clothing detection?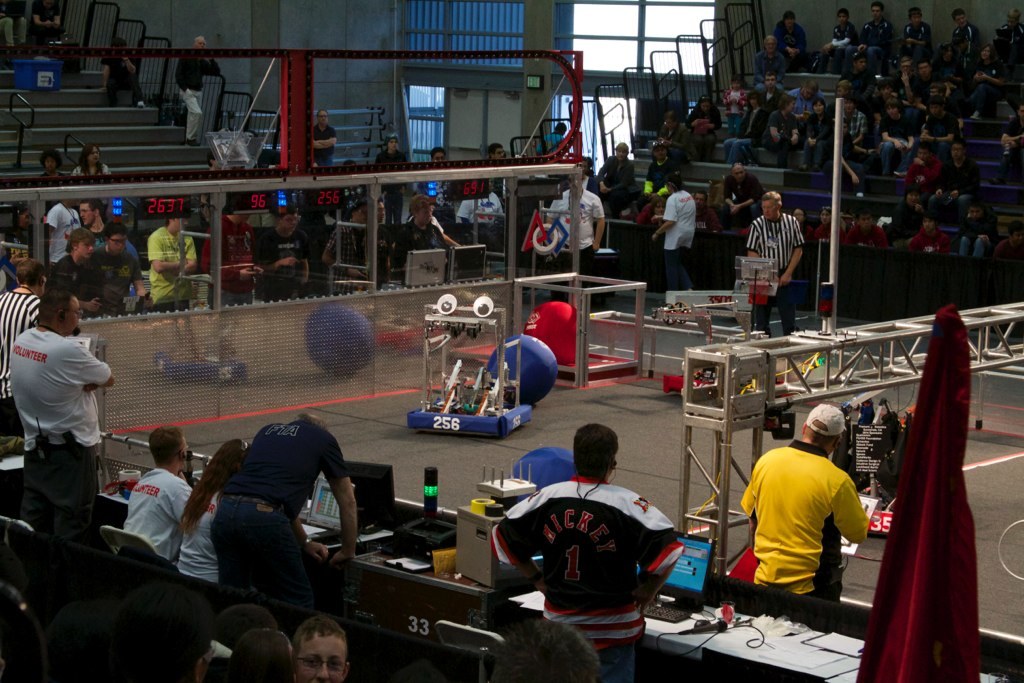
locate(648, 155, 677, 193)
